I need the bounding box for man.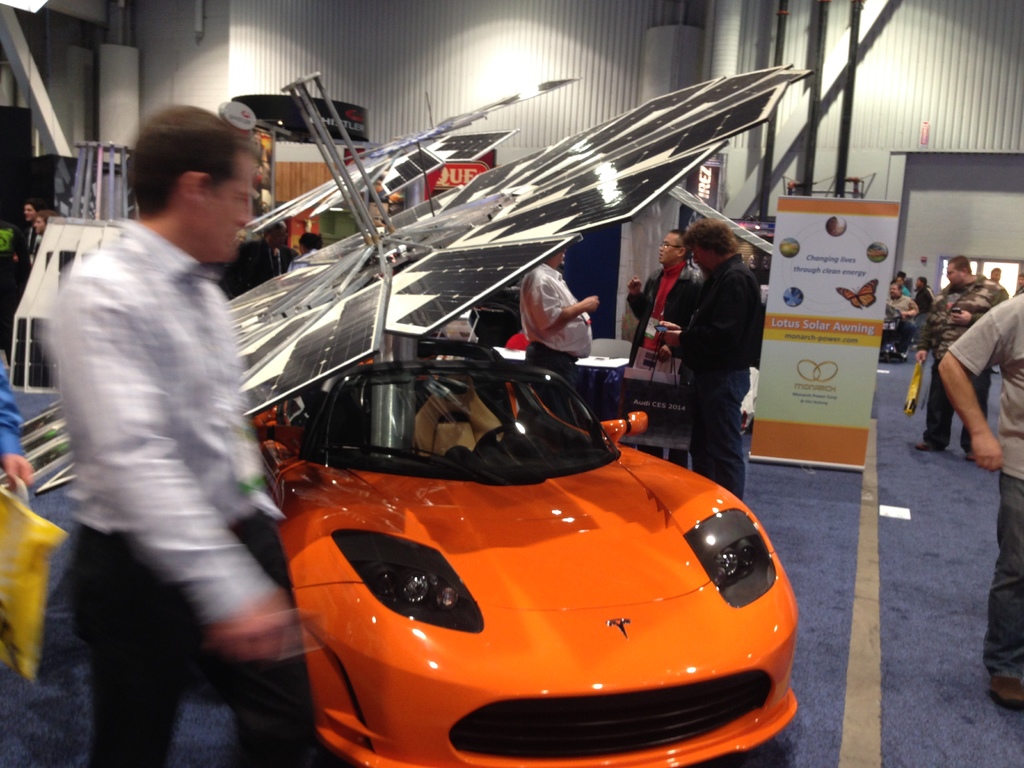
Here it is: [x1=511, y1=245, x2=607, y2=392].
